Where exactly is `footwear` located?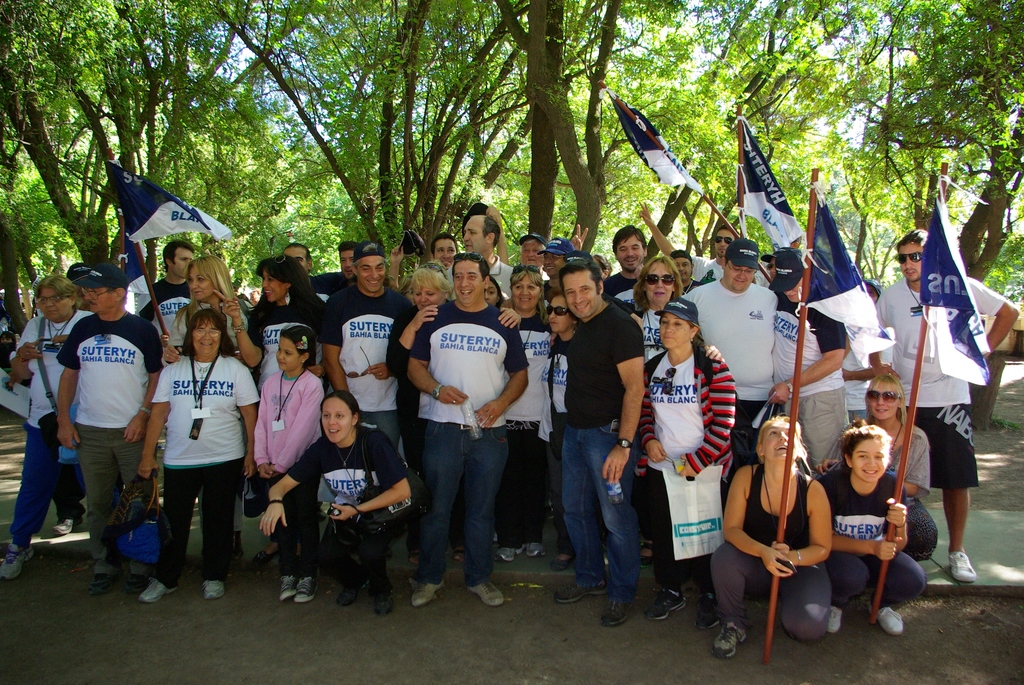
Its bounding box is select_region(140, 580, 179, 599).
